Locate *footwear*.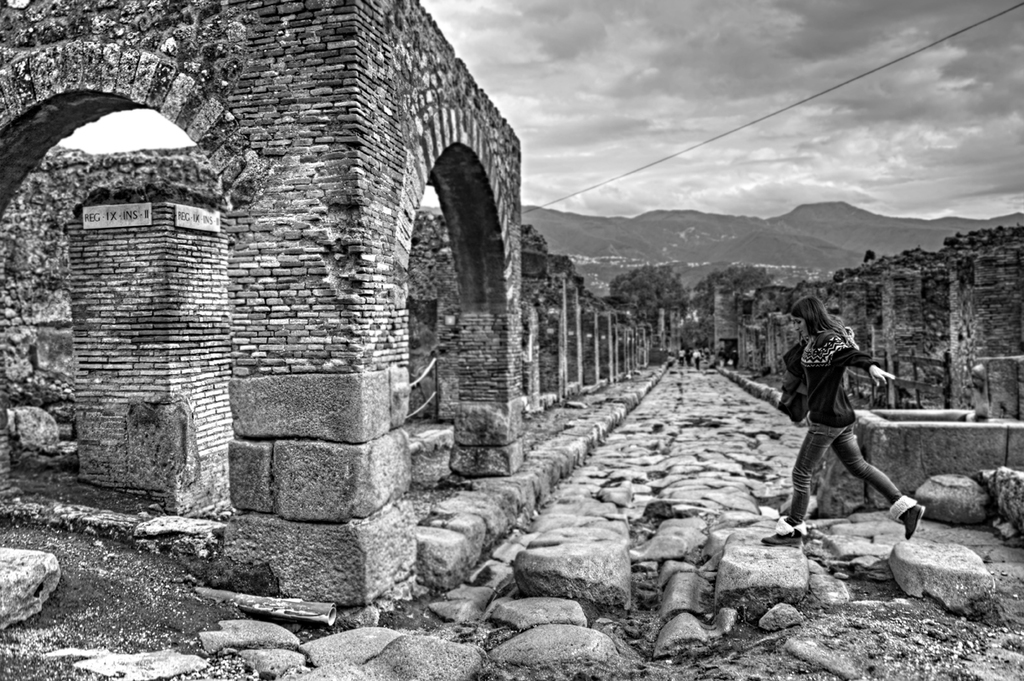
Bounding box: x1=886, y1=491, x2=924, y2=541.
